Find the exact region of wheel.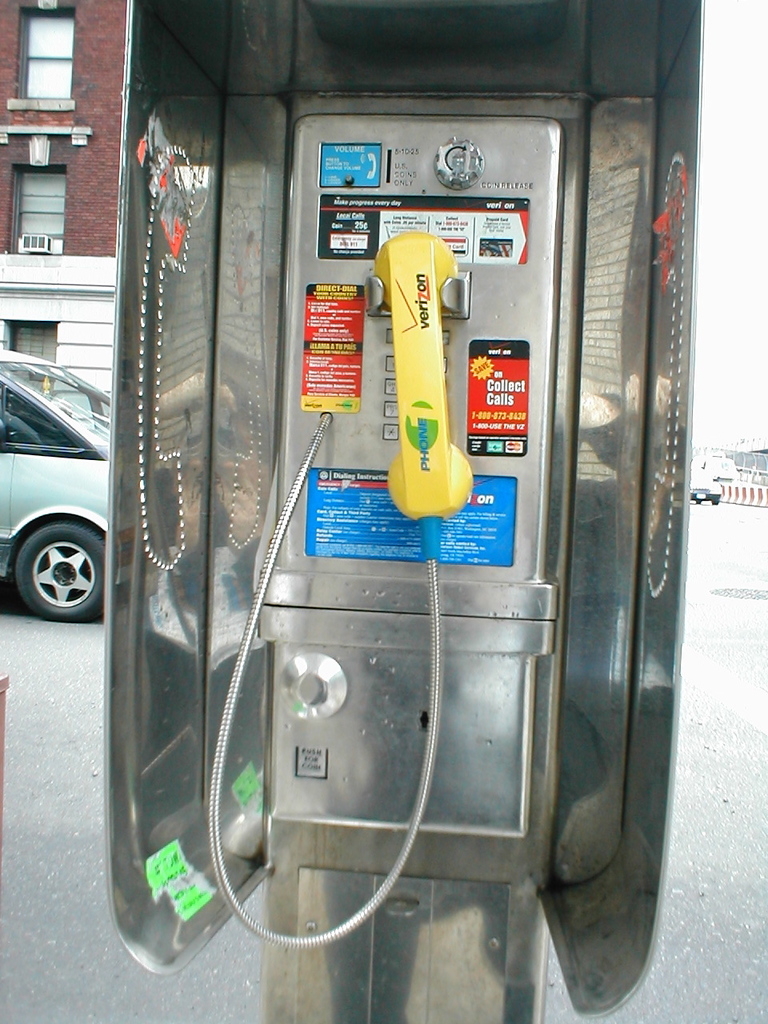
Exact region: l=3, t=511, r=99, b=618.
